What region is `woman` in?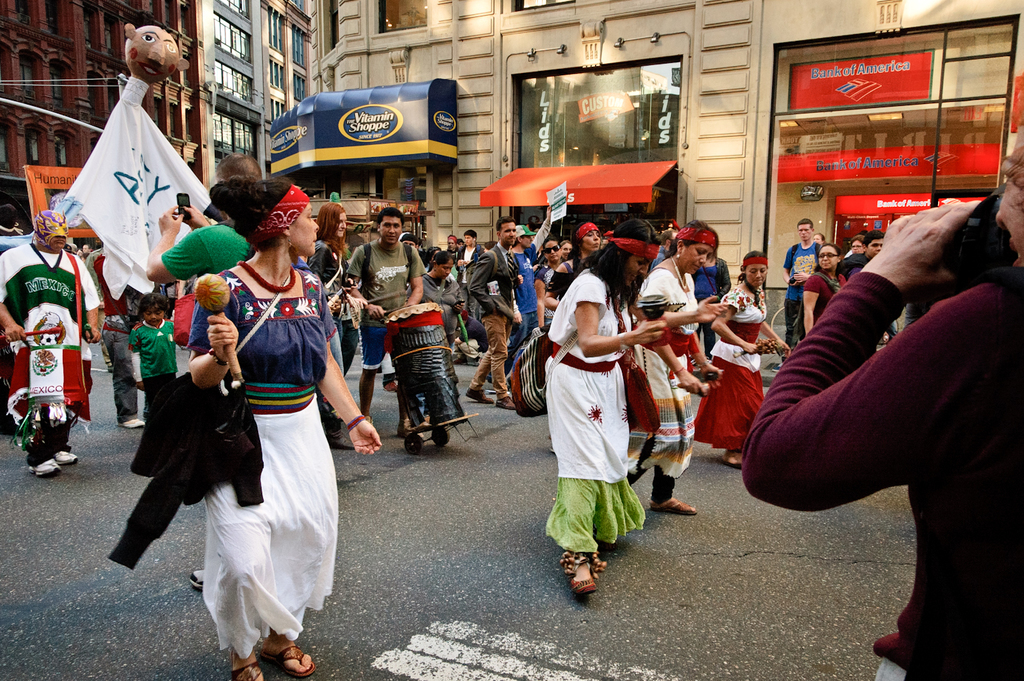
locate(307, 199, 358, 451).
